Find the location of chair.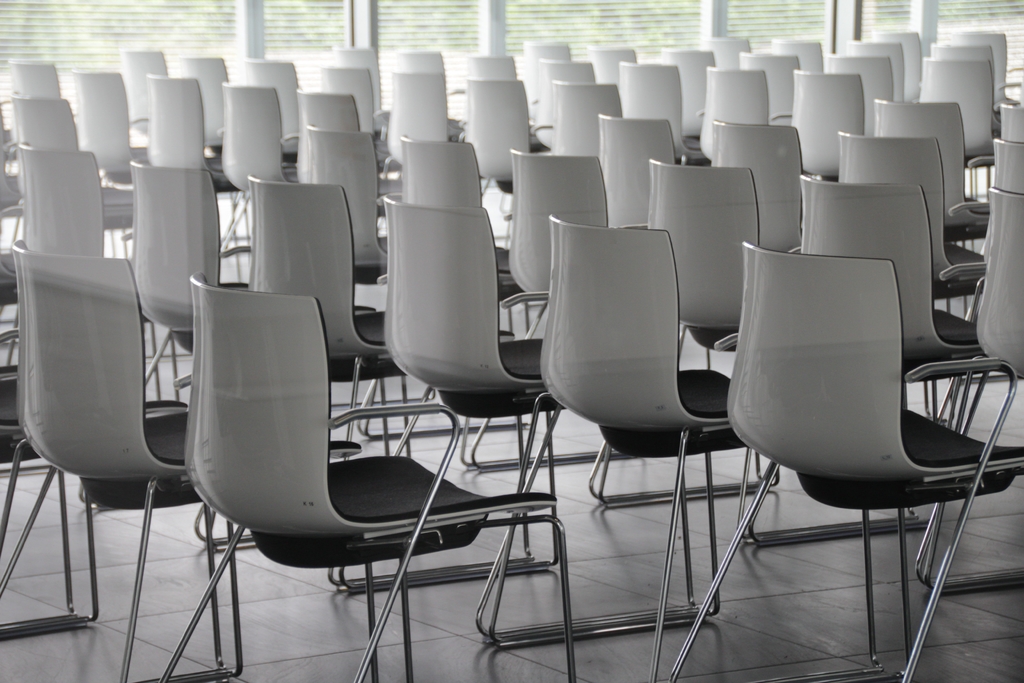
Location: <region>477, 206, 741, 635</region>.
